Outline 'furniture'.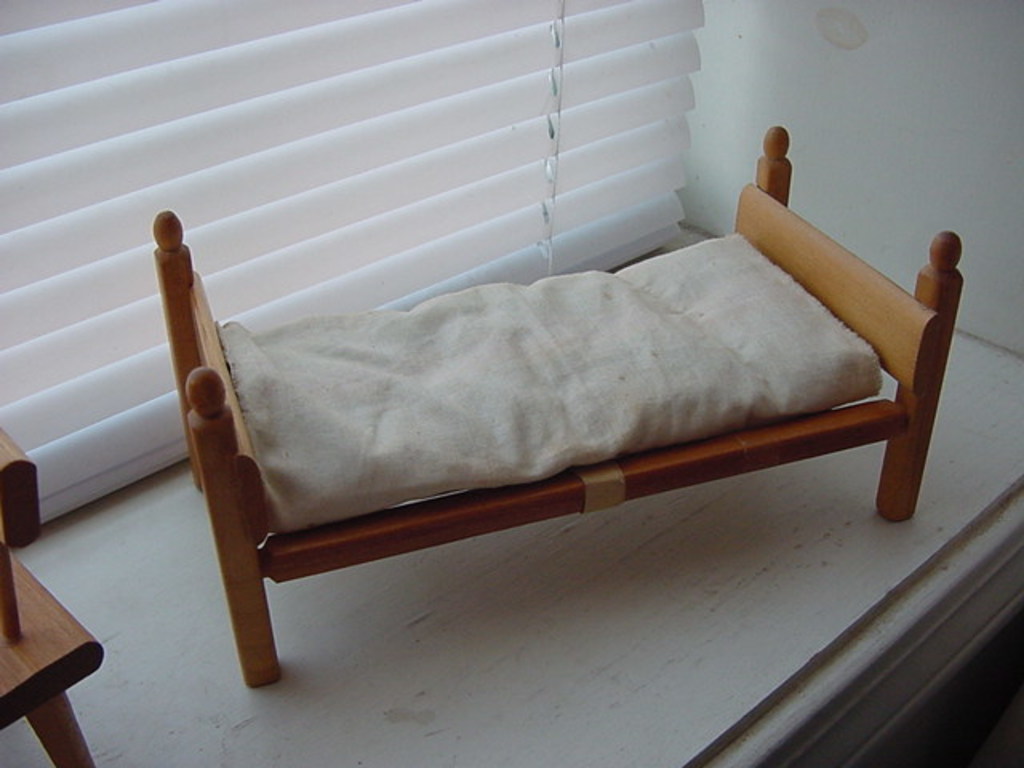
Outline: {"left": 0, "top": 512, "right": 104, "bottom": 766}.
